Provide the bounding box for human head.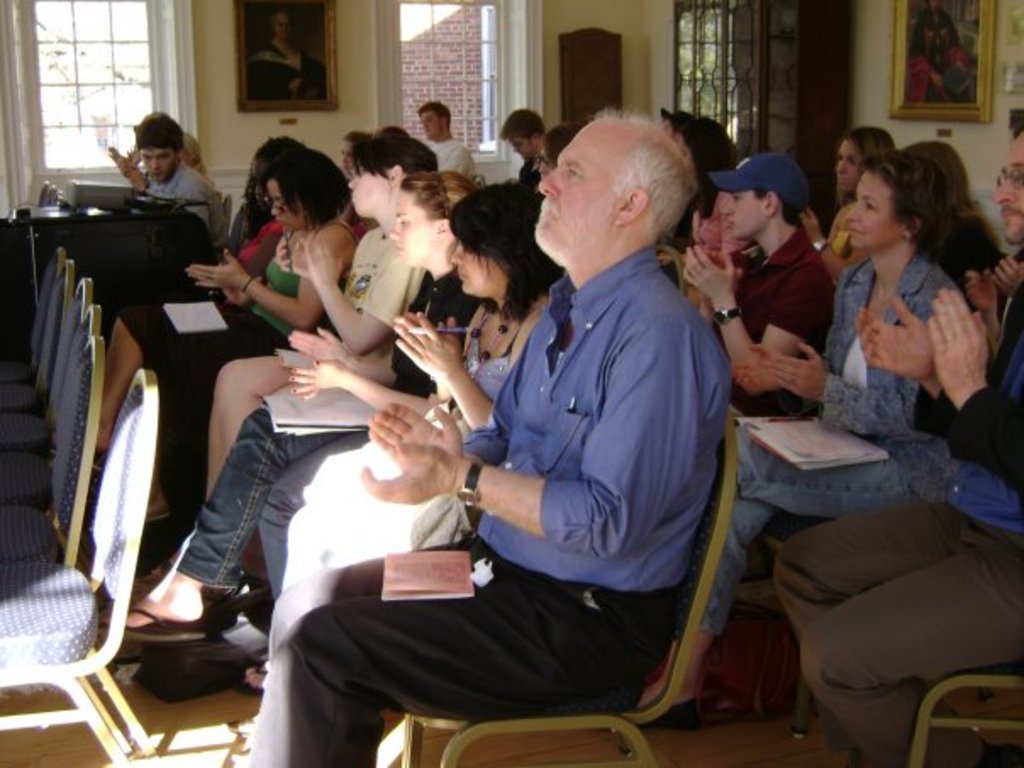
{"left": 997, "top": 115, "right": 1022, "bottom": 248}.
